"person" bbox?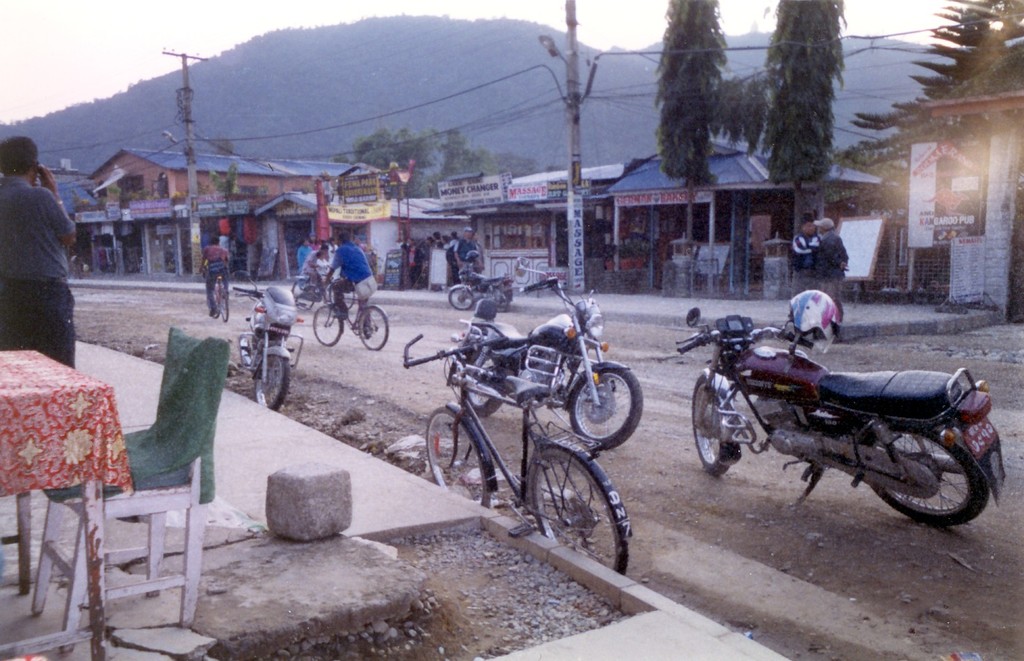
[left=814, top=217, right=851, bottom=323]
